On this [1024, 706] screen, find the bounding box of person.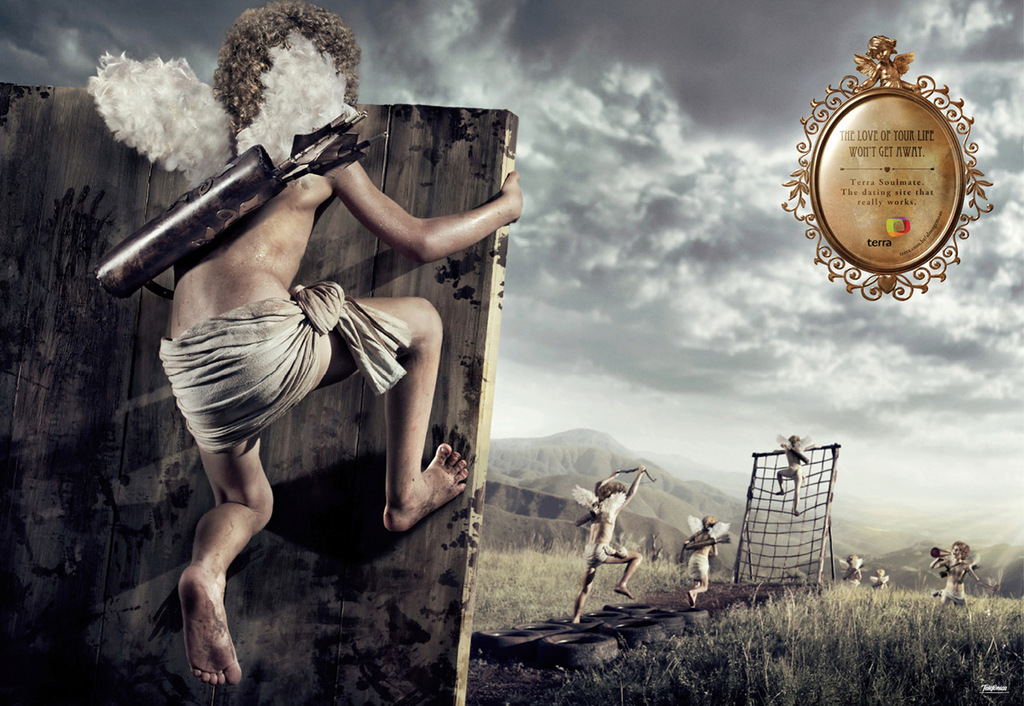
Bounding box: rect(866, 569, 888, 593).
